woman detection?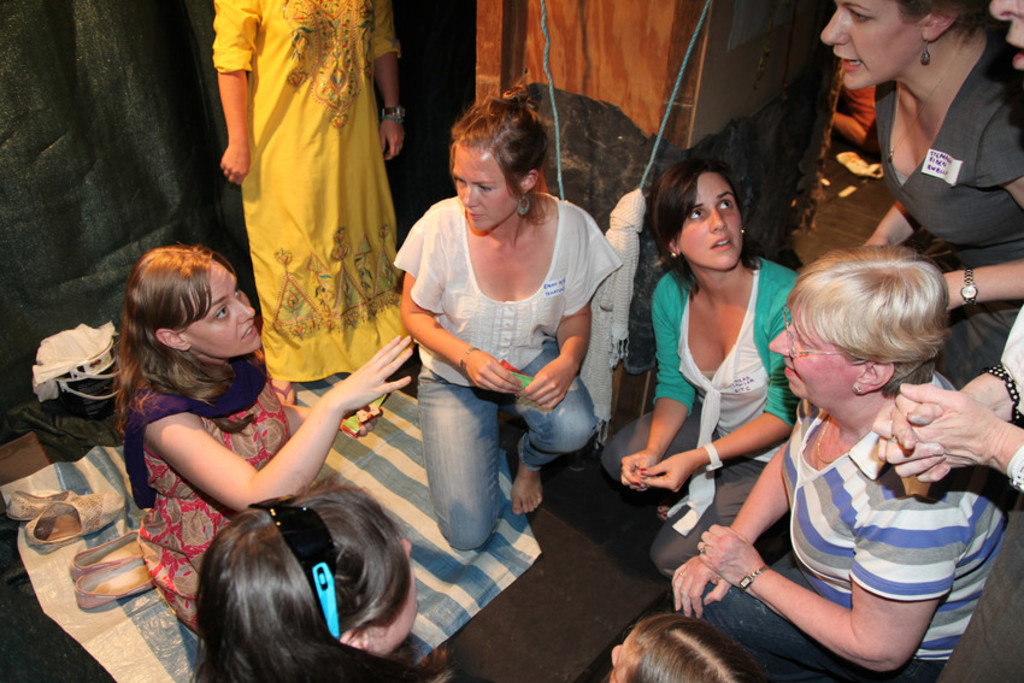
l=817, t=0, r=1023, b=388
